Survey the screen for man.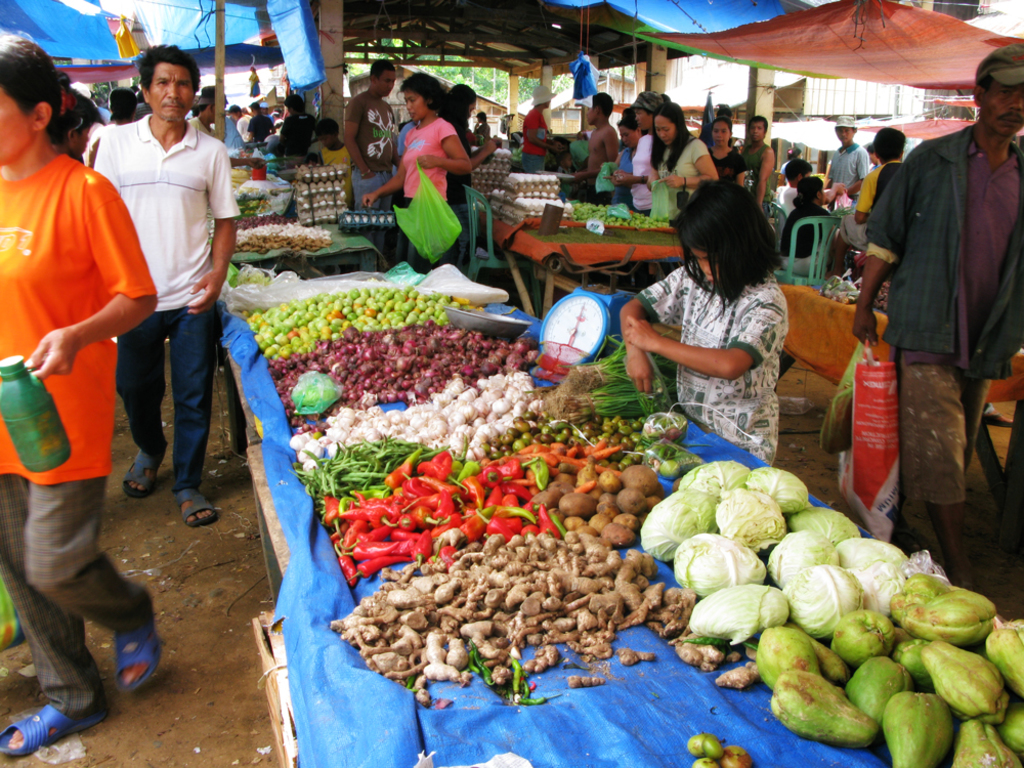
Survey found: pyautogui.locateOnScreen(243, 103, 271, 140).
